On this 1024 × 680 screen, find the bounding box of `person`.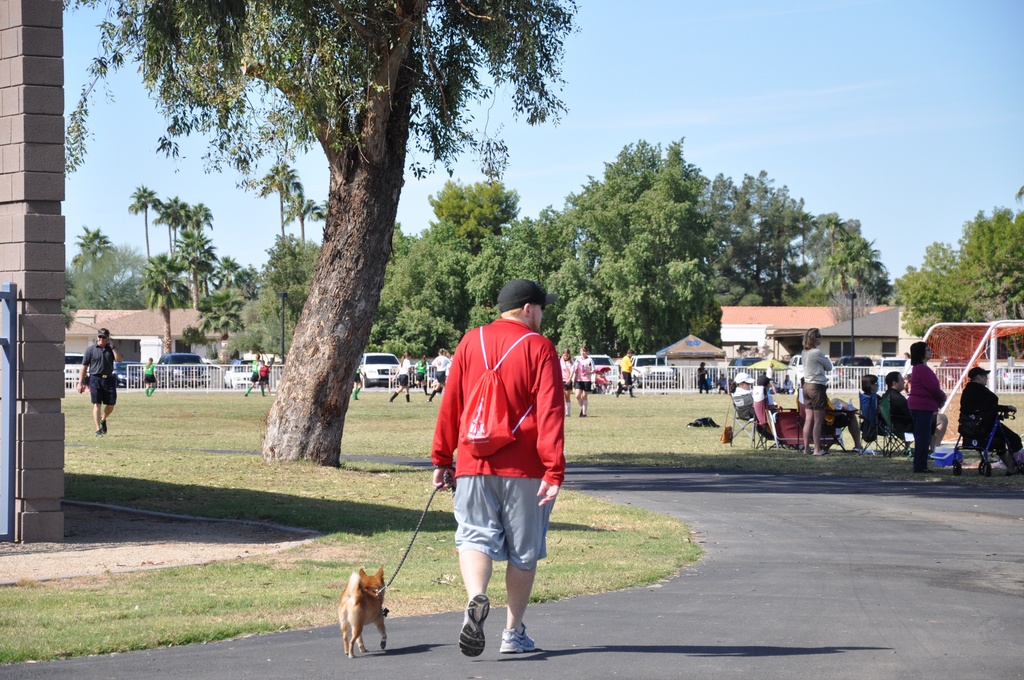
Bounding box: left=430, top=349, right=451, bottom=396.
